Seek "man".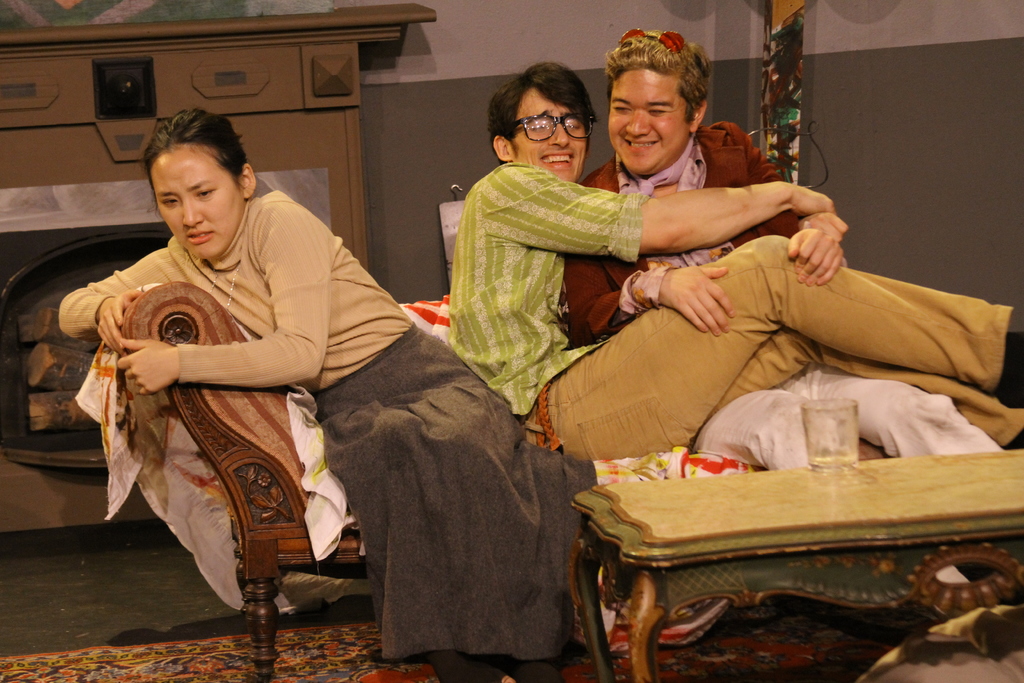
[x1=559, y1=17, x2=849, y2=355].
